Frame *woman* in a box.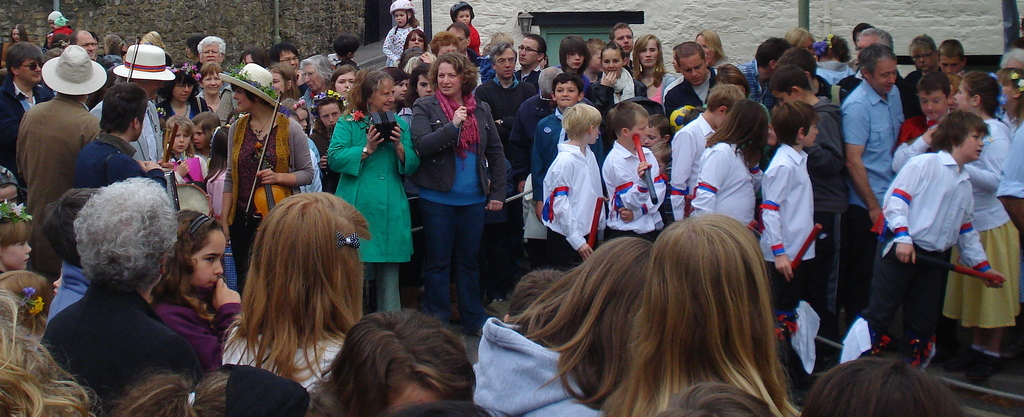
left=211, top=64, right=319, bottom=277.
